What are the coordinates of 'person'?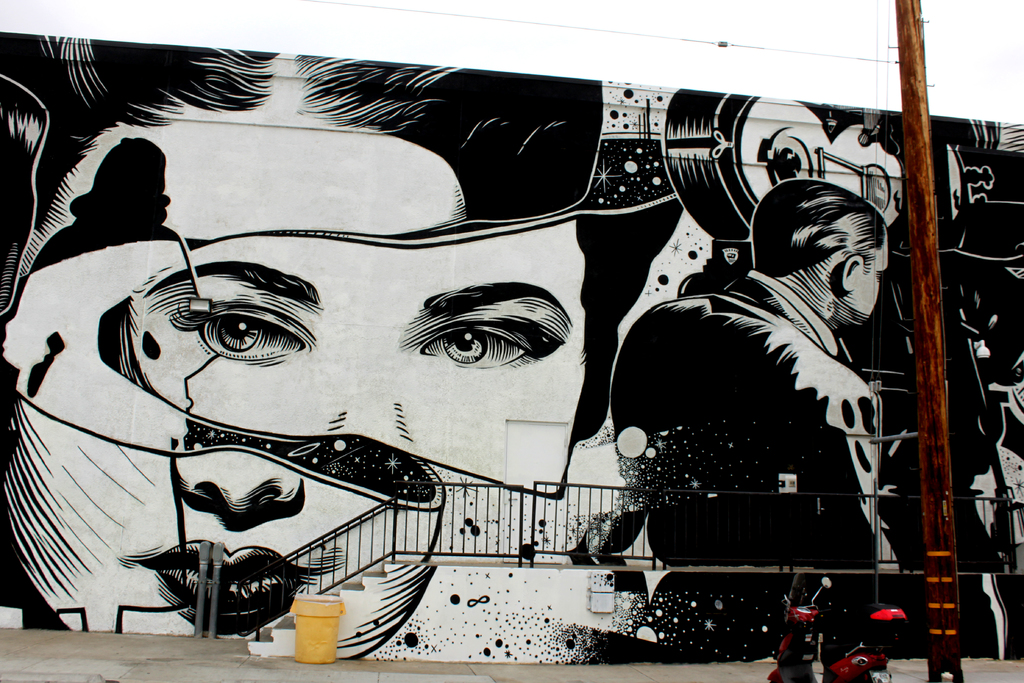
0:63:600:656.
